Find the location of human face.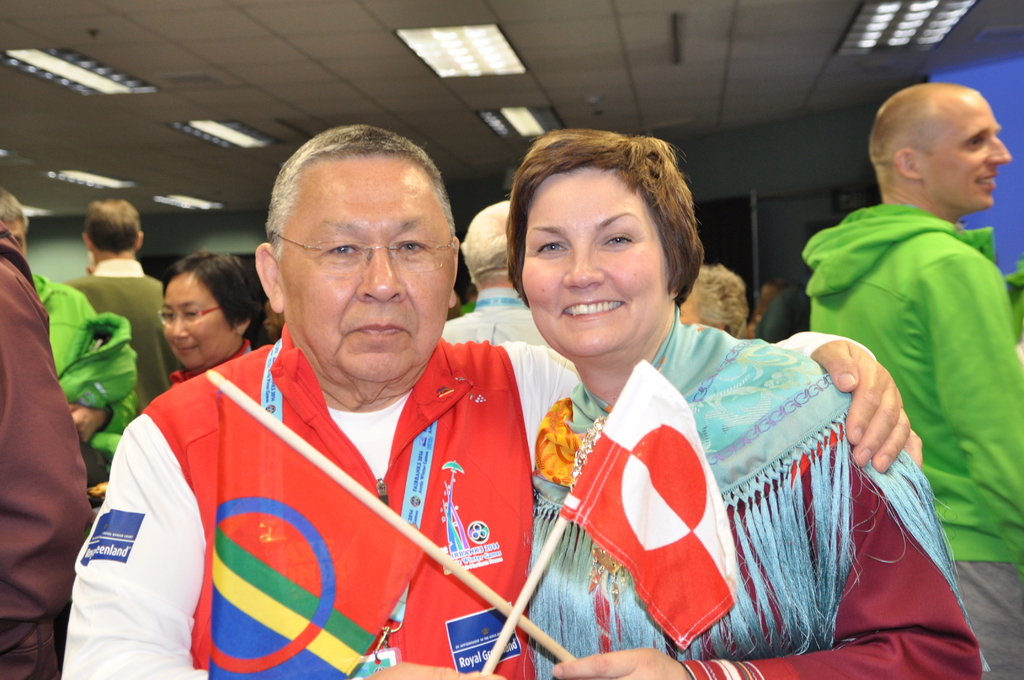
Location: 158, 264, 234, 368.
